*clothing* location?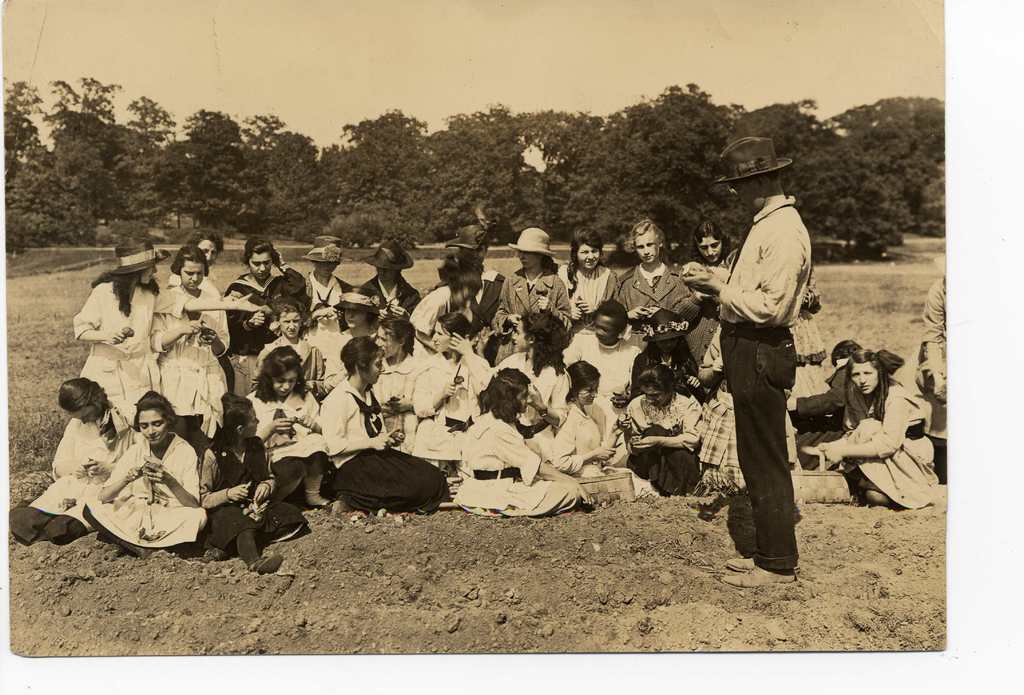
(685,256,732,359)
